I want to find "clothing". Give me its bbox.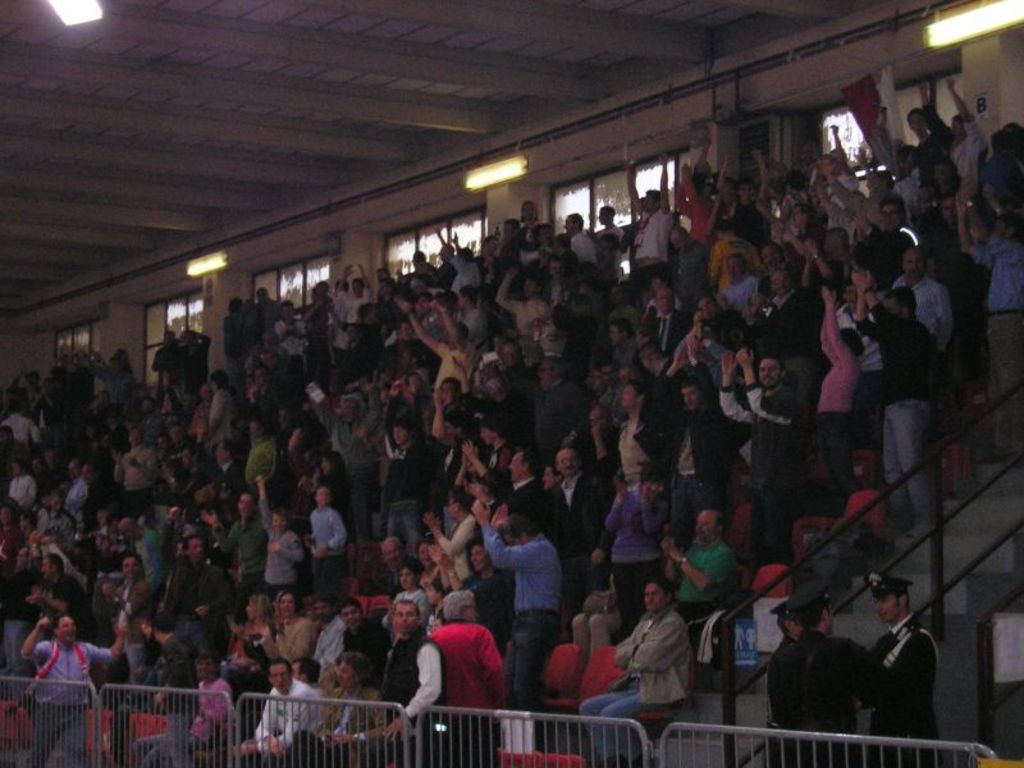
28 648 111 767.
